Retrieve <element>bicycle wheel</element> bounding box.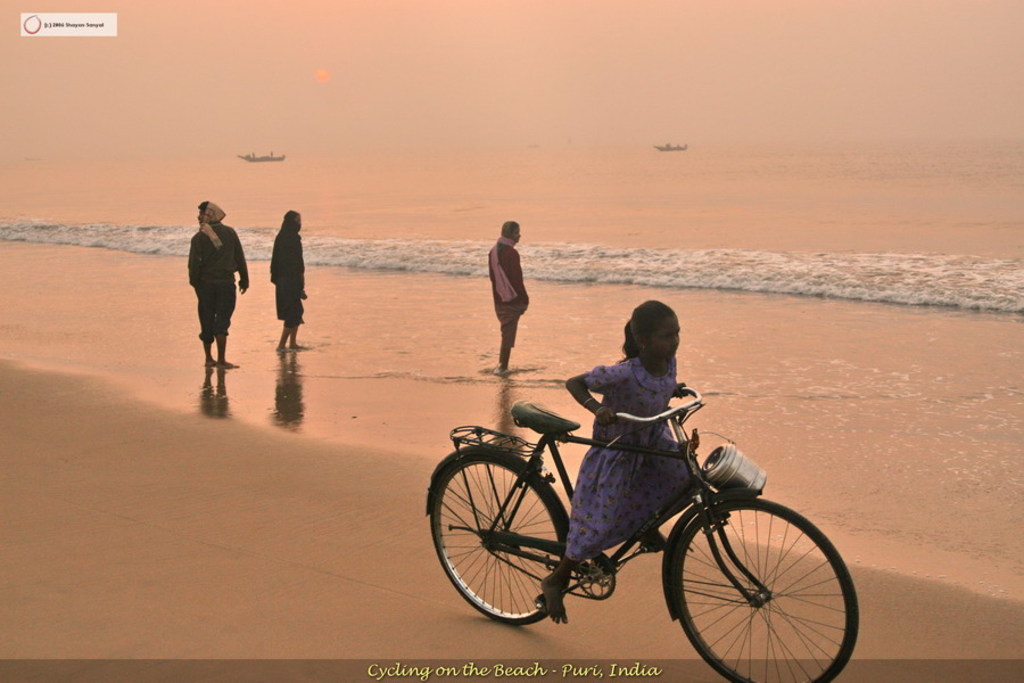
Bounding box: pyautogui.locateOnScreen(429, 454, 572, 627).
